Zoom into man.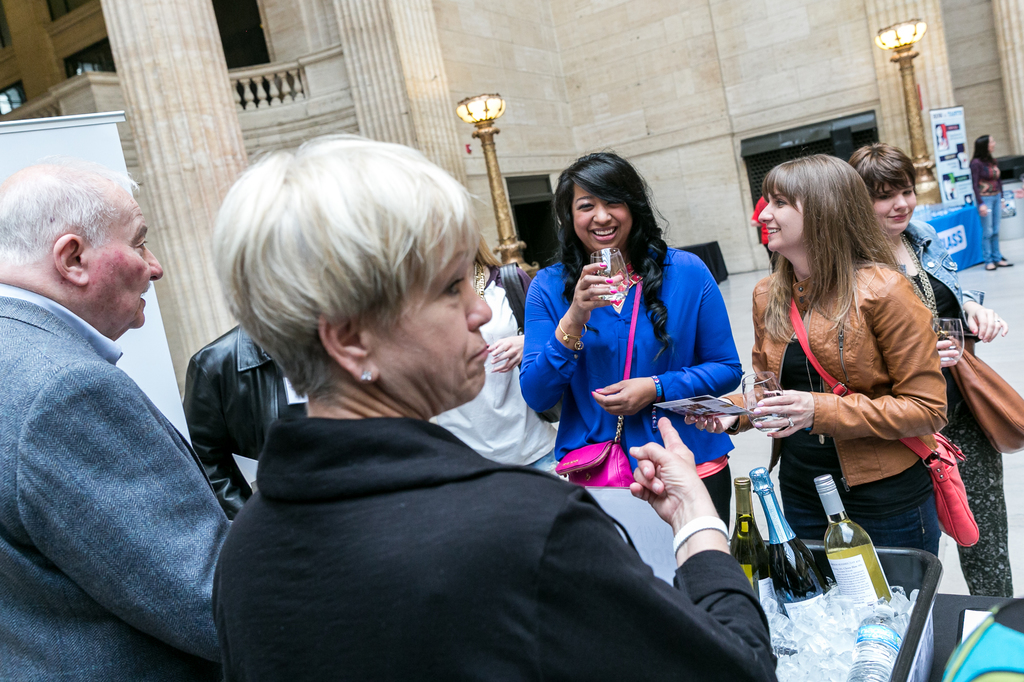
Zoom target: bbox=[0, 130, 266, 681].
